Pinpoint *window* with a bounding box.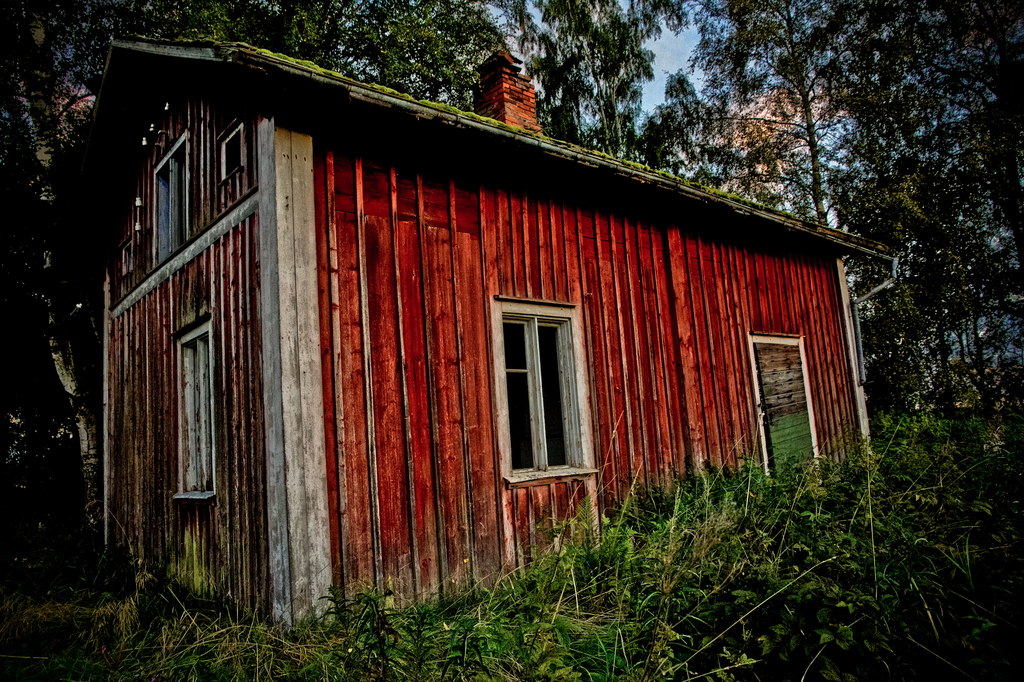
BBox(488, 273, 584, 489).
